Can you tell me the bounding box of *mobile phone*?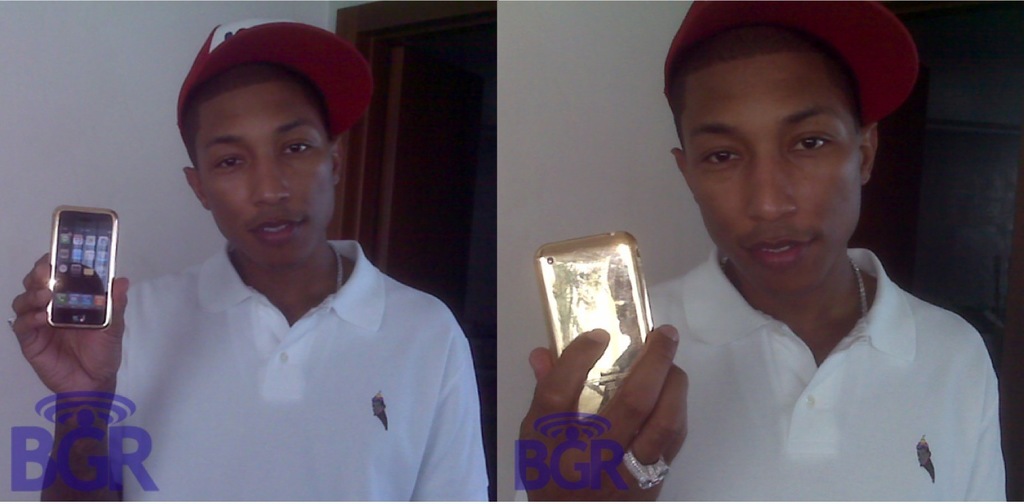
left=535, top=231, right=656, bottom=429.
